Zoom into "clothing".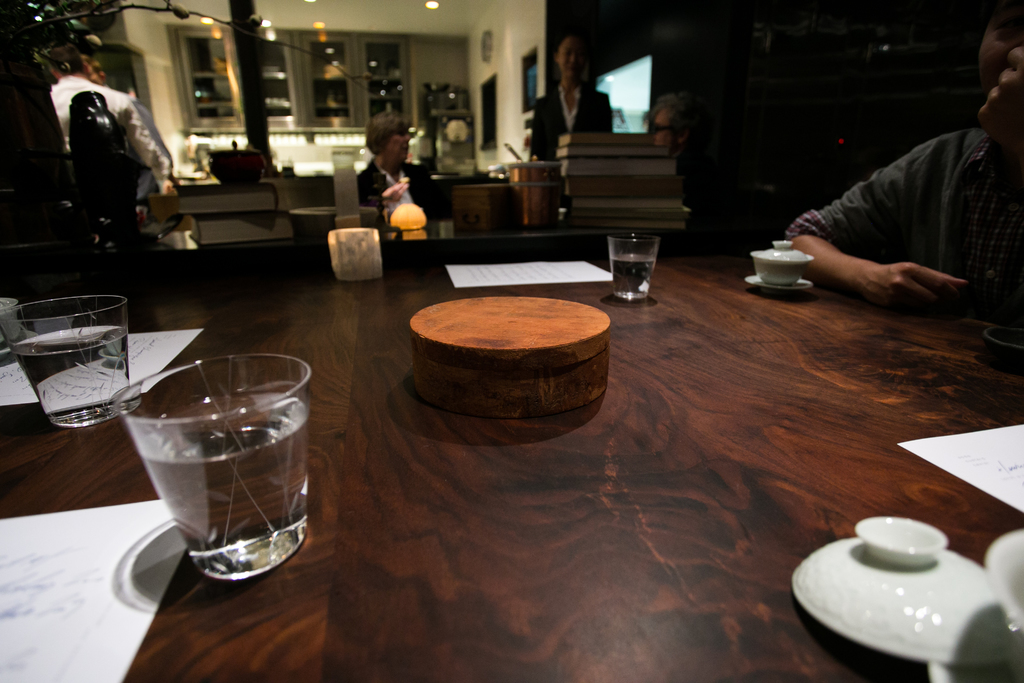
Zoom target: 360,160,431,213.
